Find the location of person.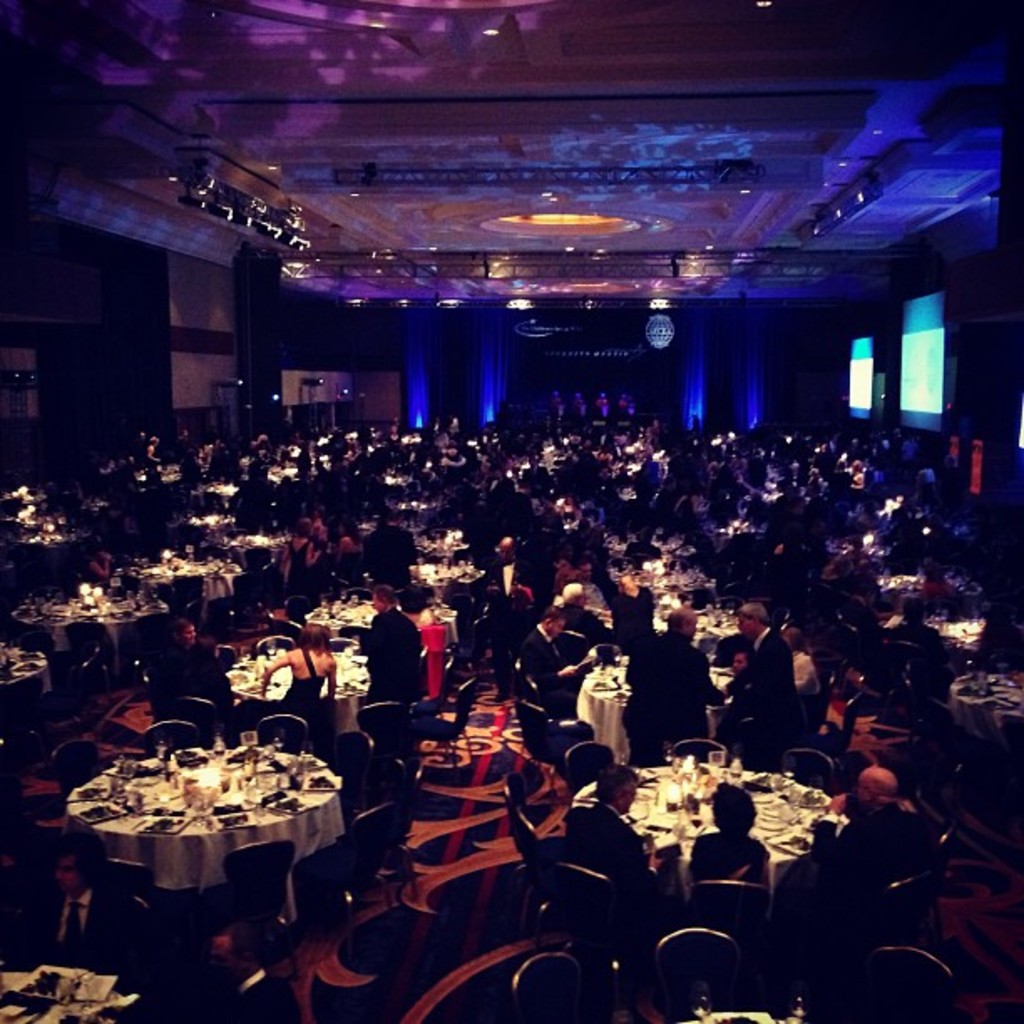
Location: {"left": 721, "top": 601, "right": 796, "bottom": 761}.
